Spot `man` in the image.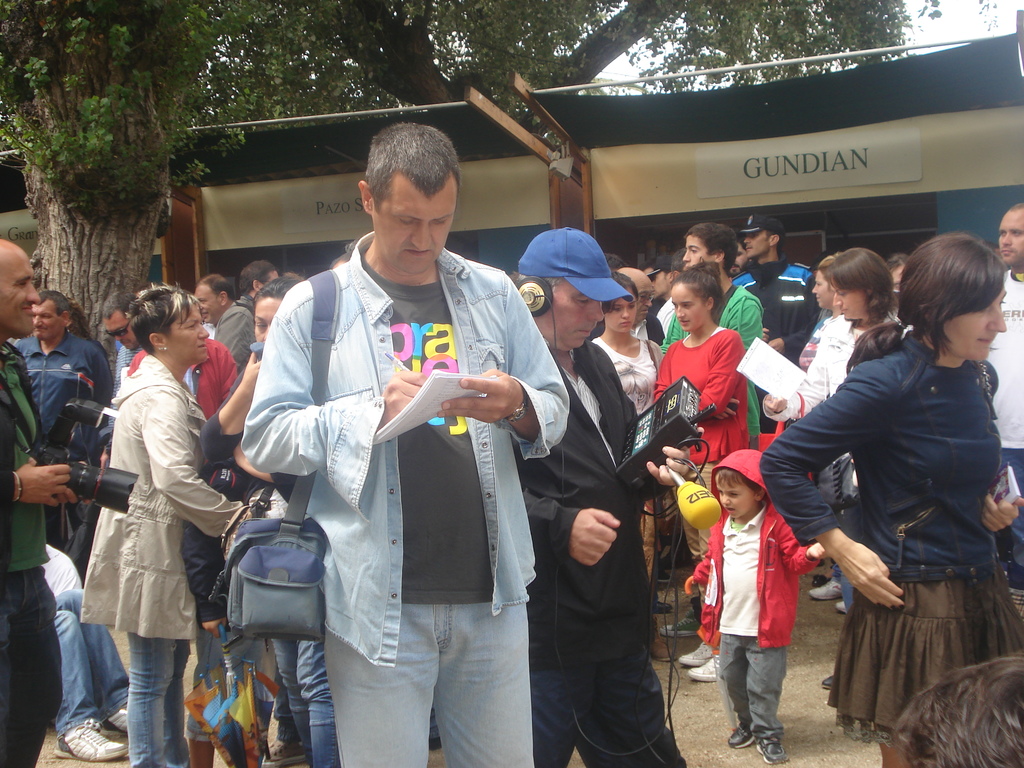
`man` found at (x1=994, y1=200, x2=1023, y2=590).
